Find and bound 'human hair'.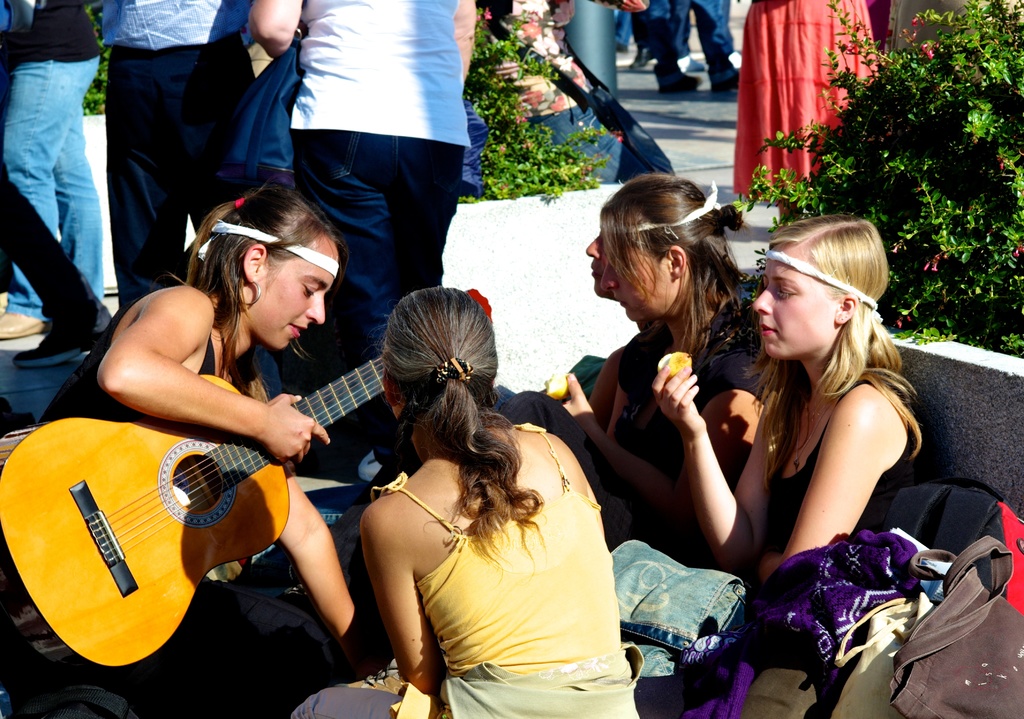
Bound: region(173, 179, 341, 378).
